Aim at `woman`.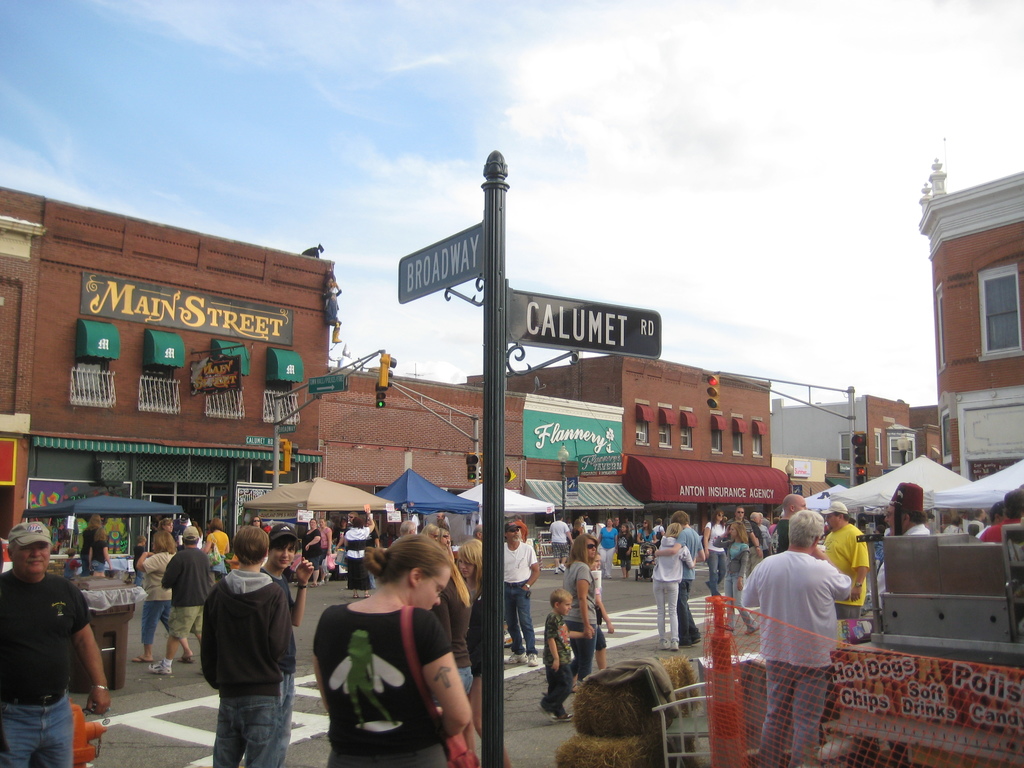
Aimed at [left=561, top=532, right=601, bottom=696].
